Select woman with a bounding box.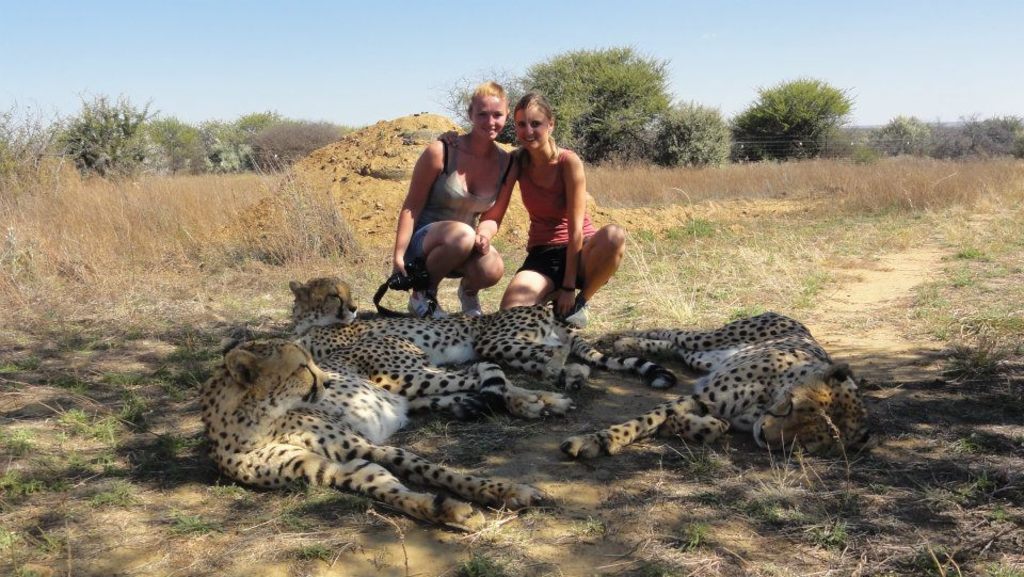
382 82 523 328.
